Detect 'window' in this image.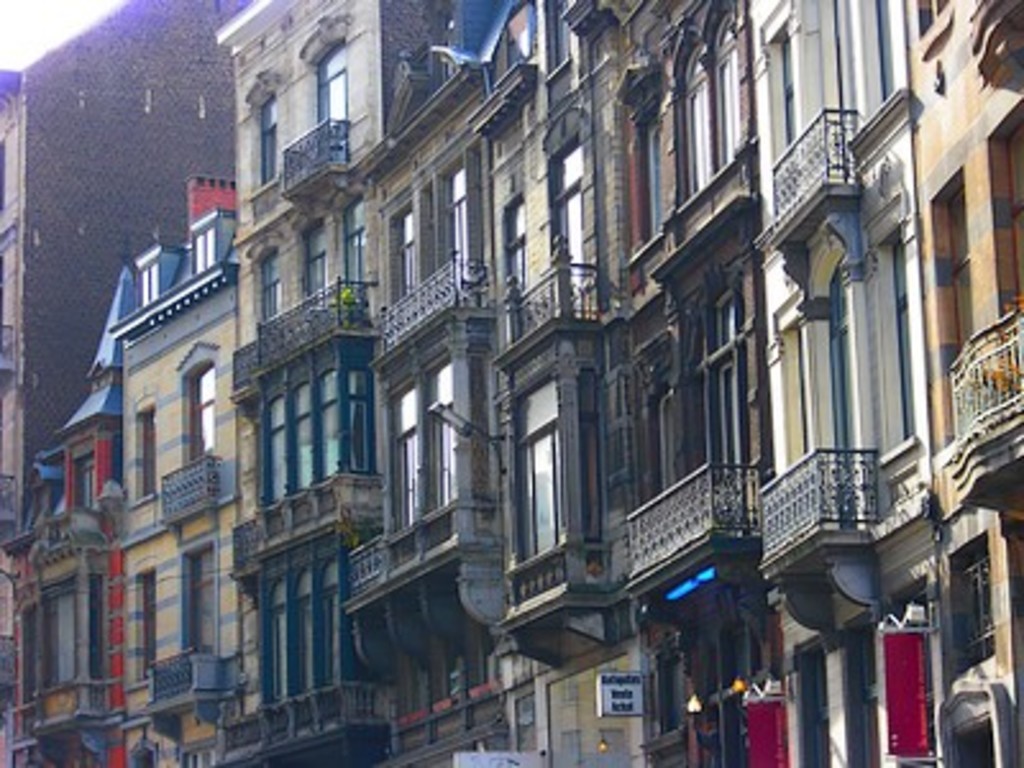
Detection: <bbox>709, 5, 740, 169</bbox>.
